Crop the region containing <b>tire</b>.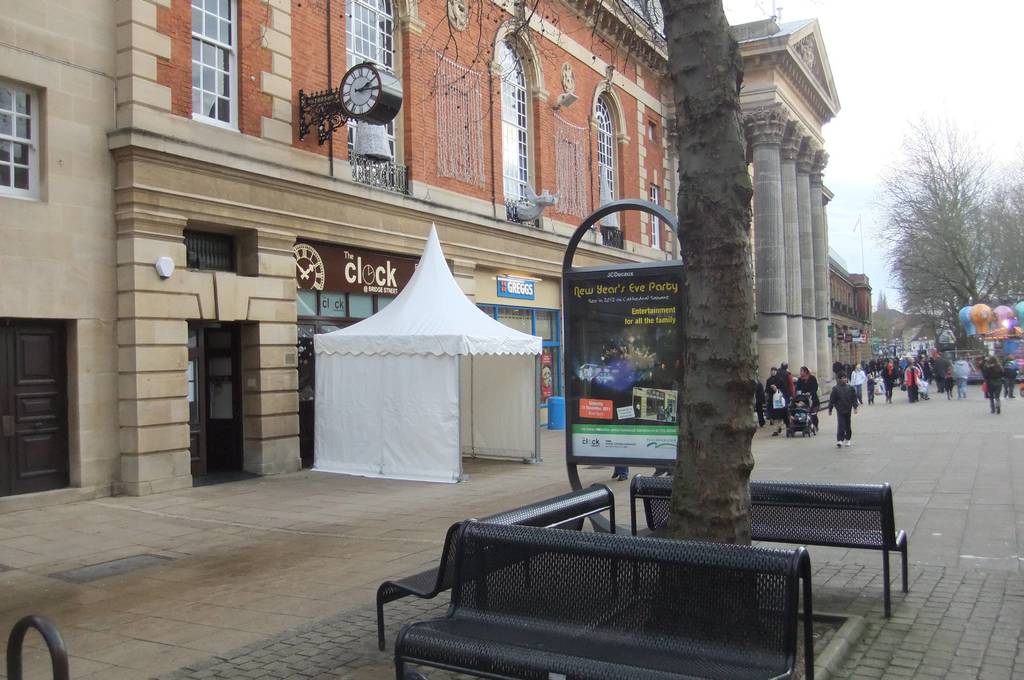
Crop region: 1020, 388, 1023, 397.
